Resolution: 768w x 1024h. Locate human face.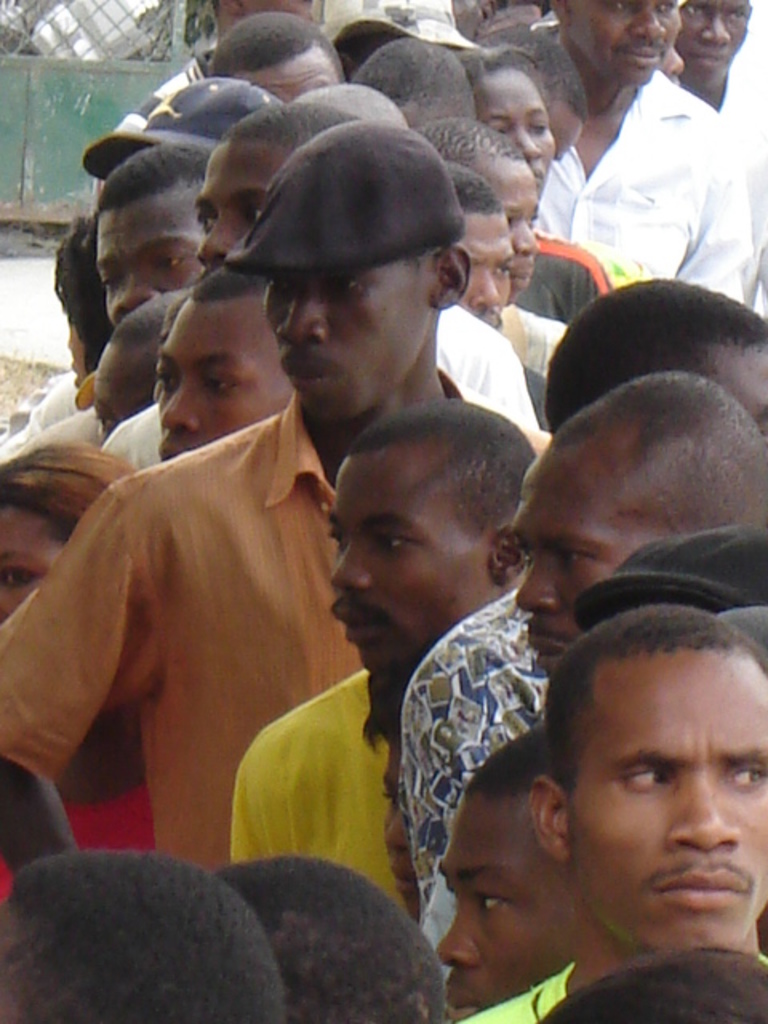
region(573, 0, 680, 82).
